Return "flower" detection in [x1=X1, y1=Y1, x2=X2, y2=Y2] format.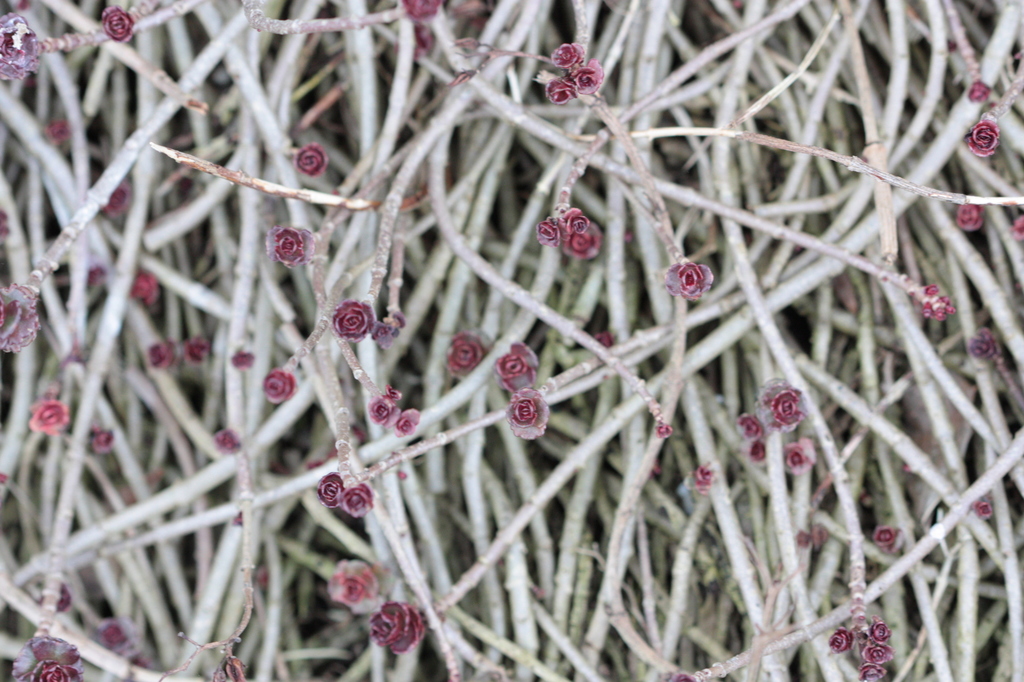
[x1=99, y1=3, x2=135, y2=42].
